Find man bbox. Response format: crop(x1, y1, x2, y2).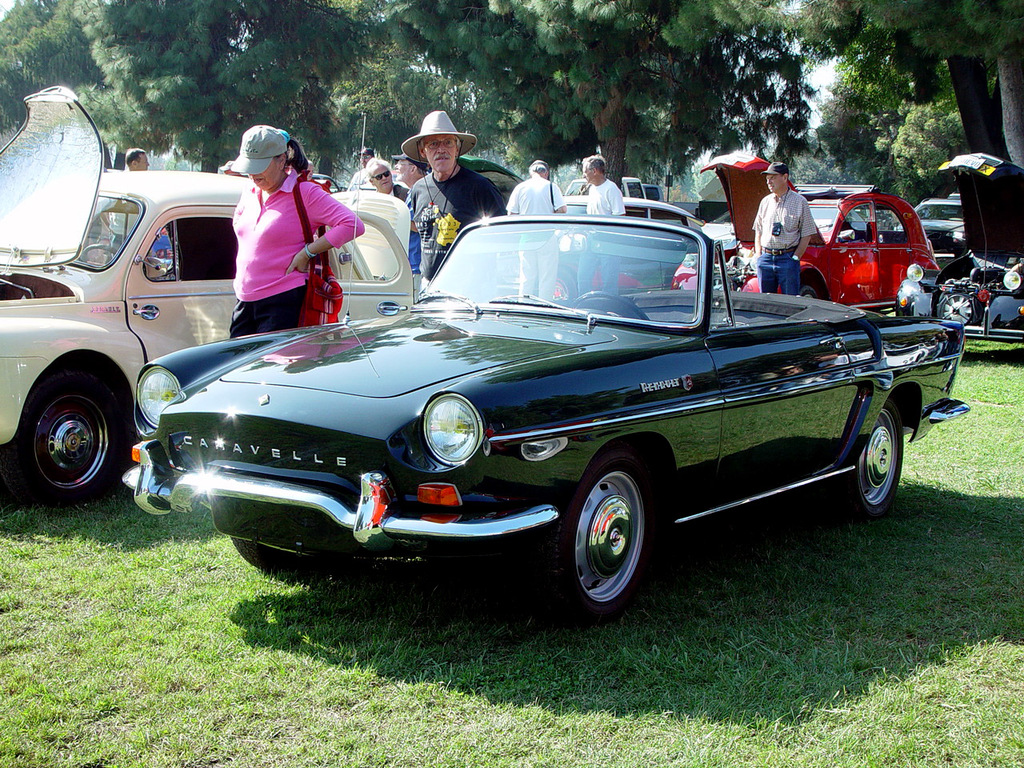
crop(390, 150, 430, 193).
